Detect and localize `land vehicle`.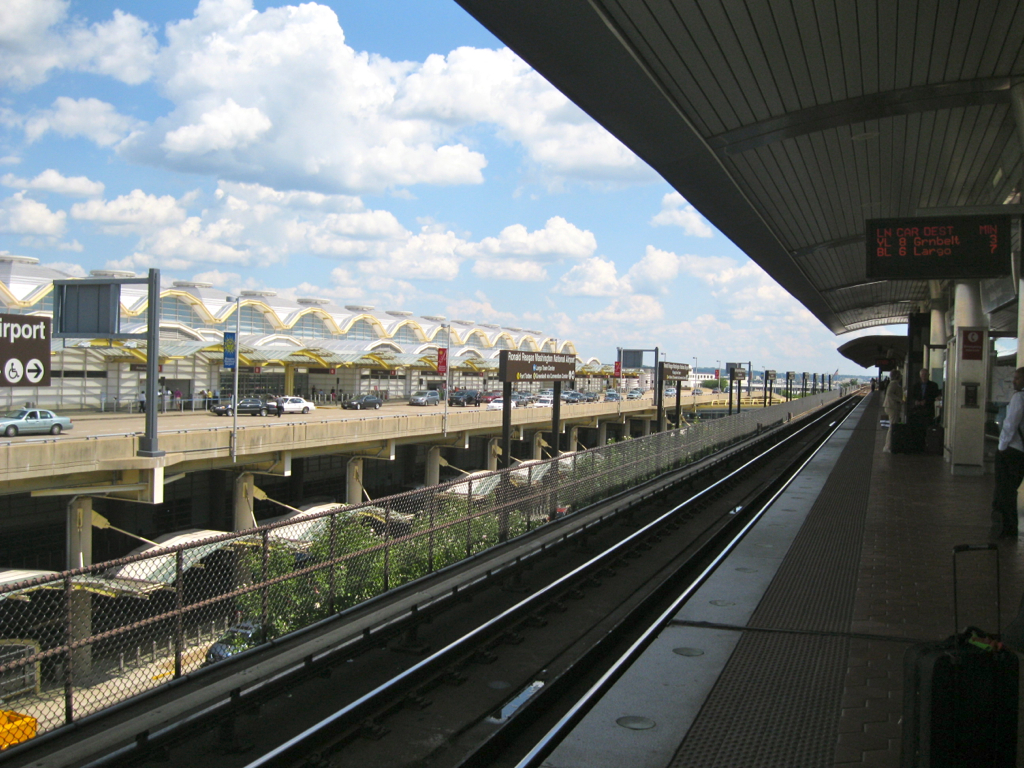
Localized at (left=412, top=389, right=439, bottom=404).
